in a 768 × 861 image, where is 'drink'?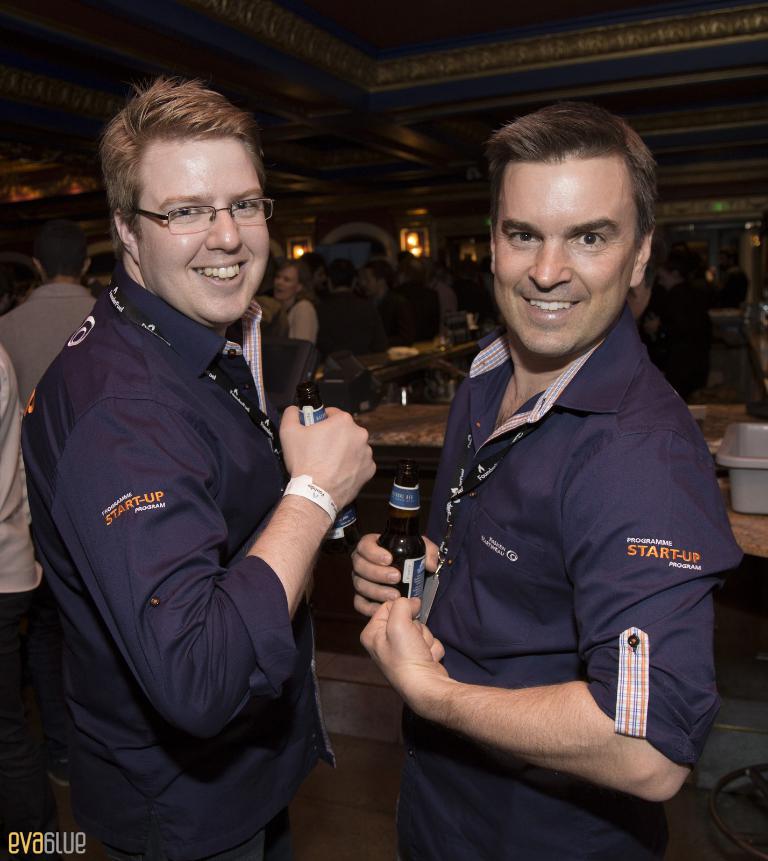
locate(381, 457, 428, 605).
